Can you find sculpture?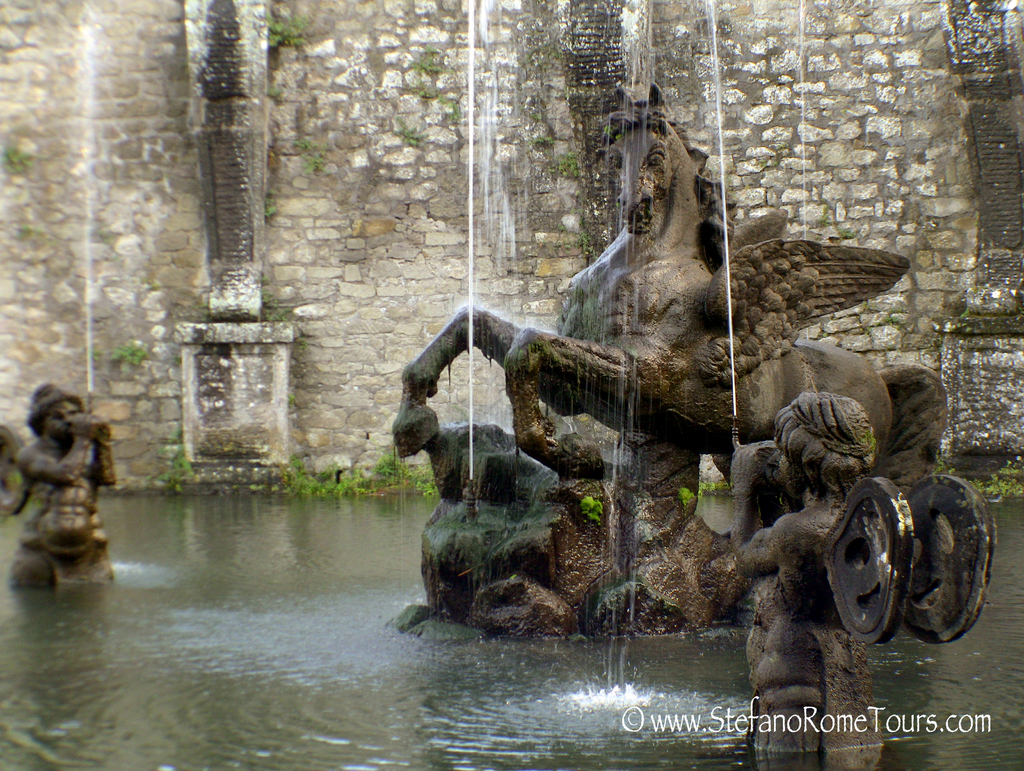
Yes, bounding box: <box>718,386,998,752</box>.
